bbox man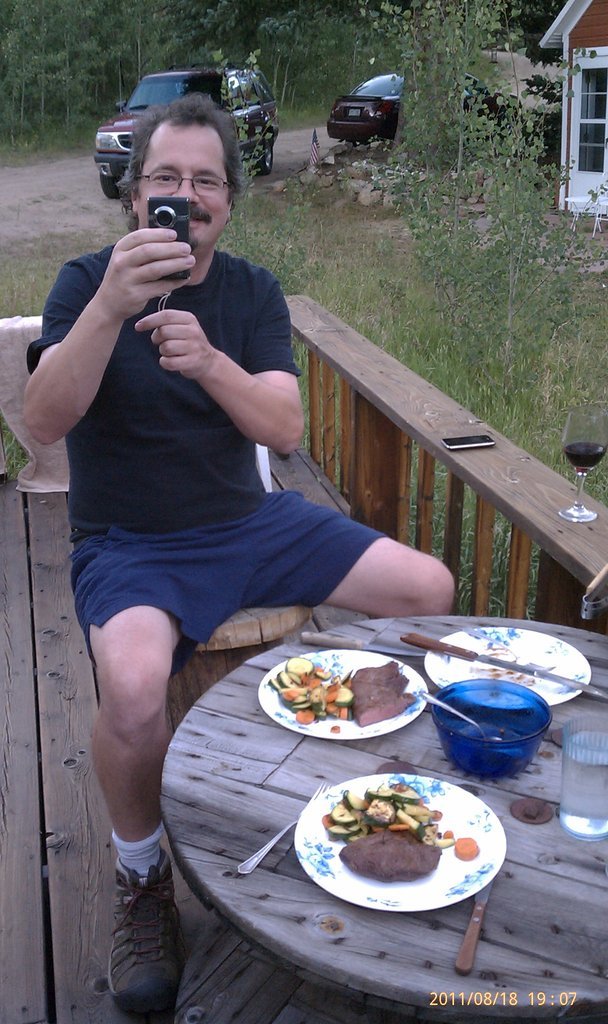
{"left": 16, "top": 90, "right": 460, "bottom": 1016}
